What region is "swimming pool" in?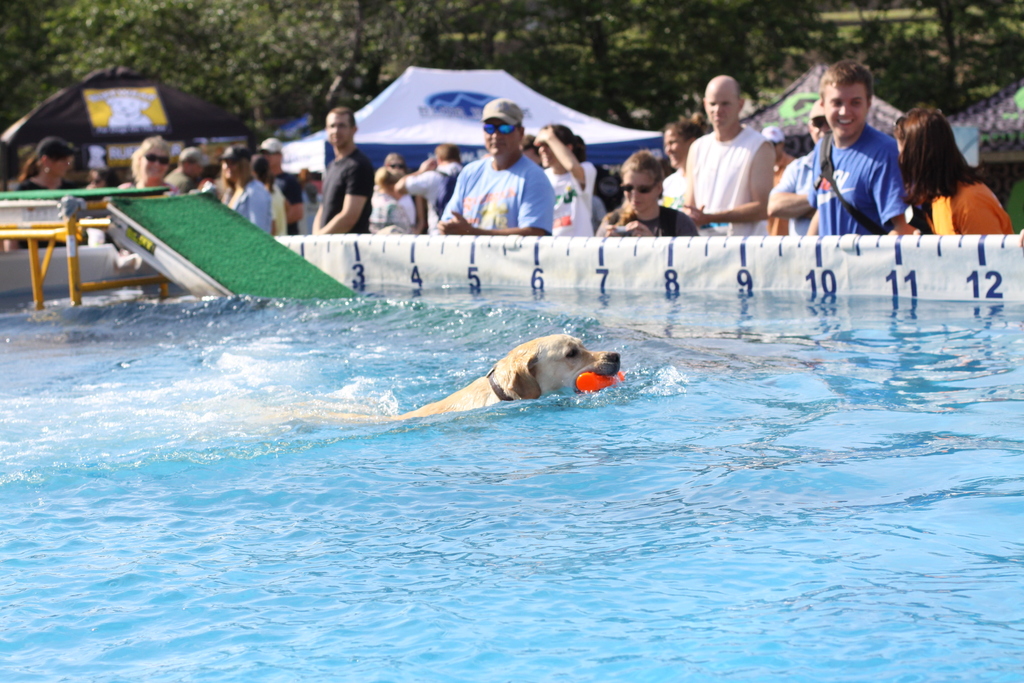
box(0, 234, 1023, 682).
